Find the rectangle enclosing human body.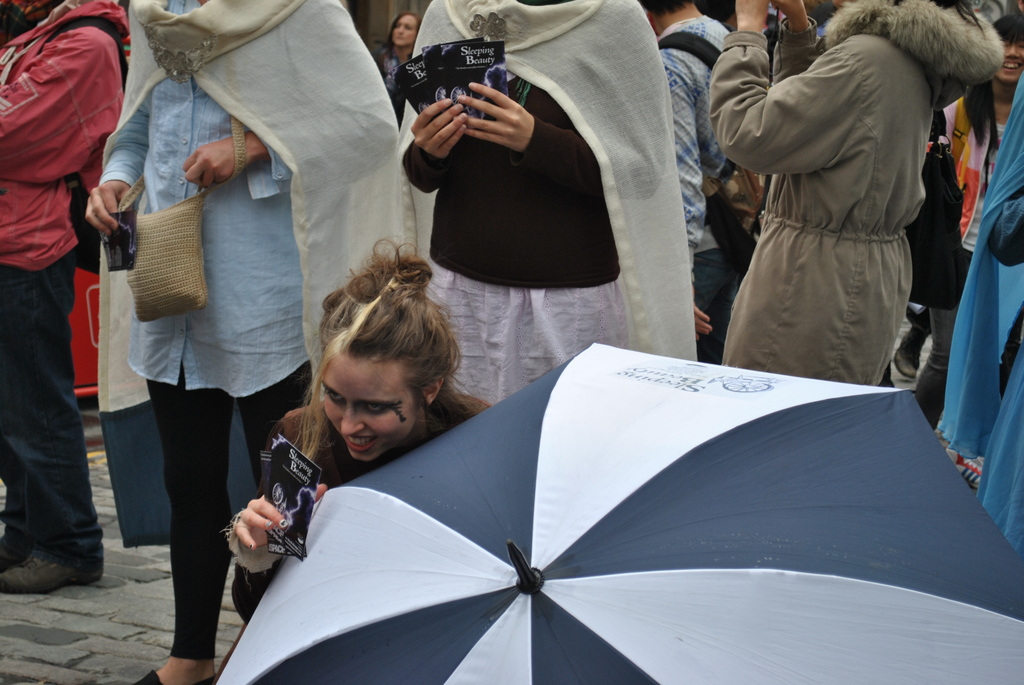
bbox=[229, 400, 493, 621].
